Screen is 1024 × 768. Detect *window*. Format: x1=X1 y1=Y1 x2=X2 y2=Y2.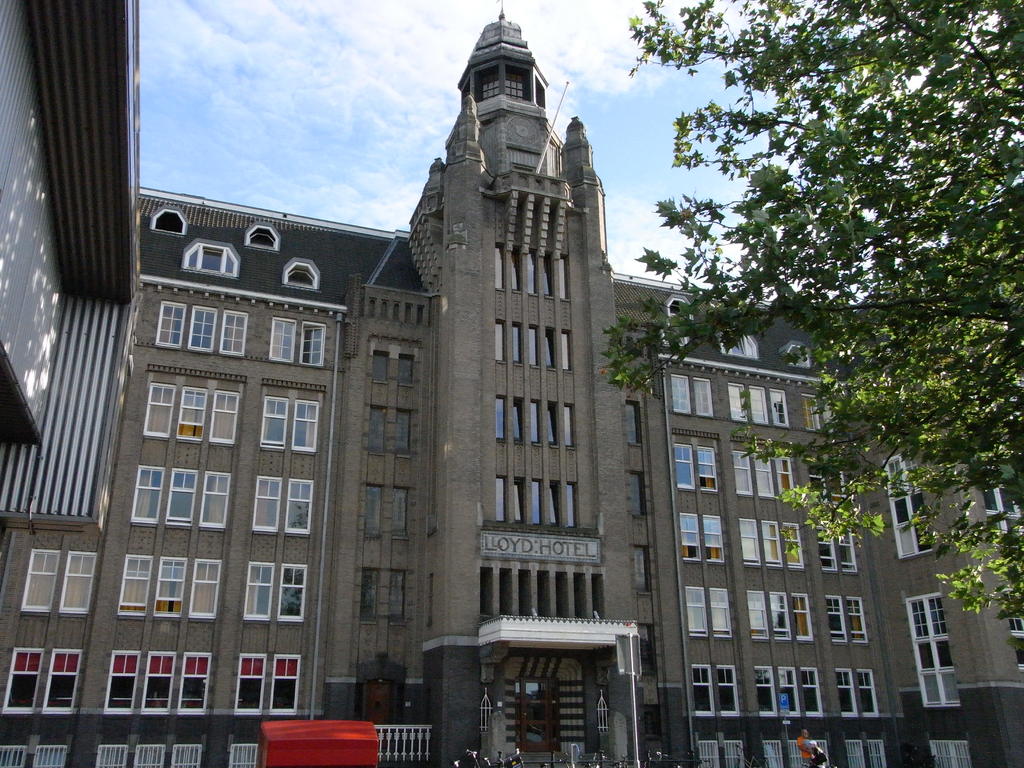
x1=115 y1=554 x2=150 y2=618.
